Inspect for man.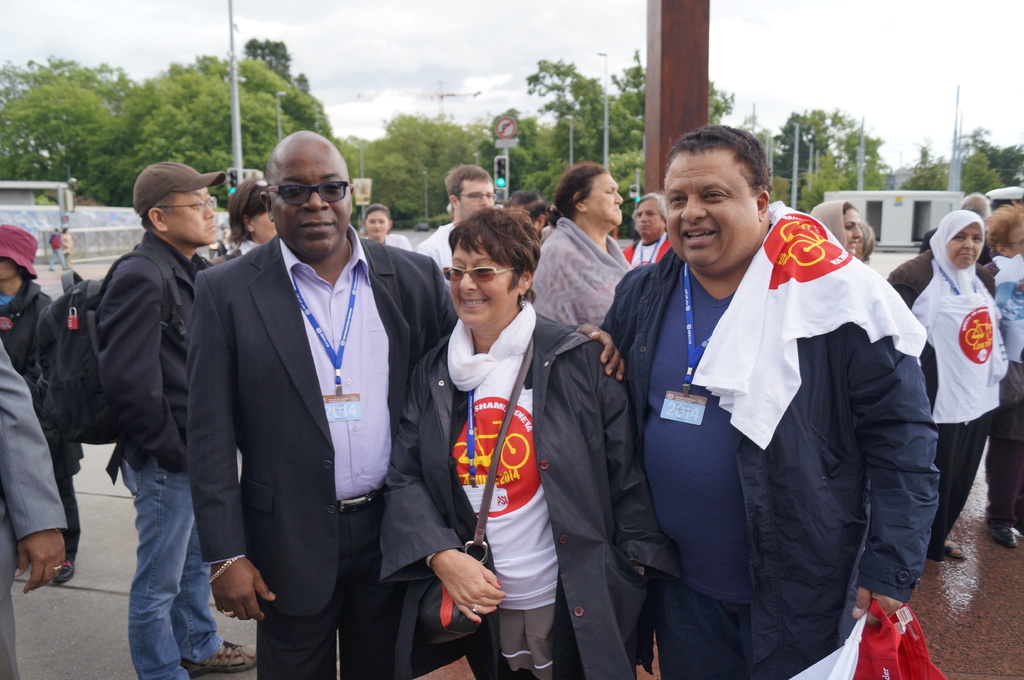
Inspection: Rect(413, 161, 505, 307).
